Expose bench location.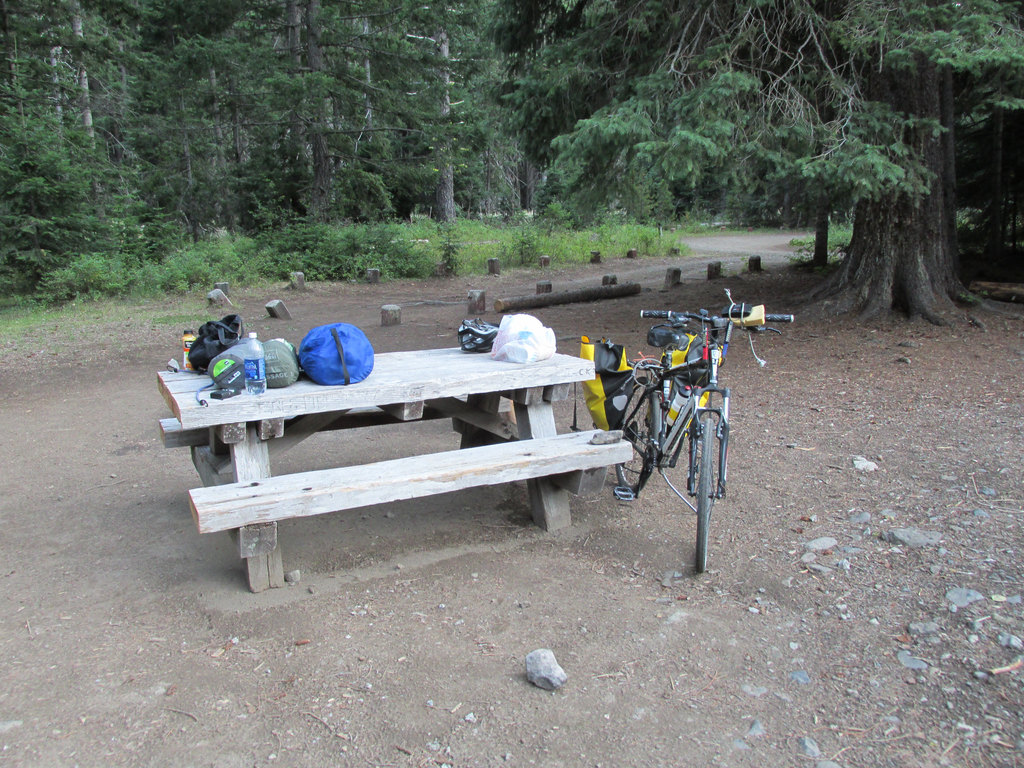
Exposed at locate(166, 354, 642, 592).
